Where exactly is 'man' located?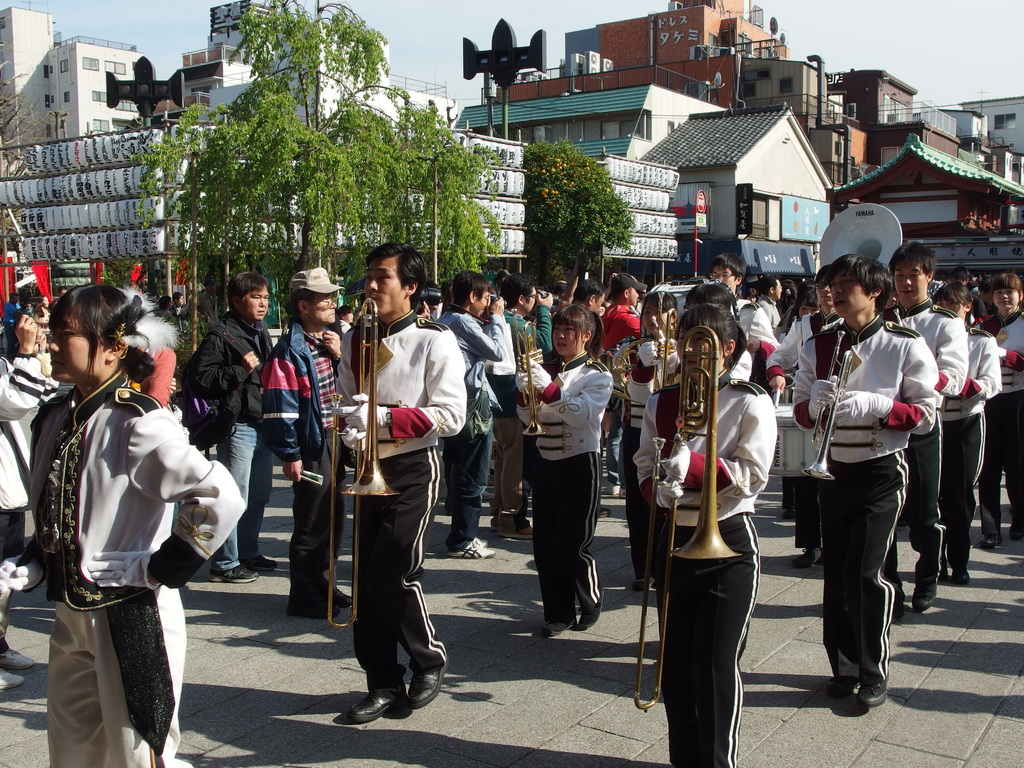
Its bounding box is region(599, 271, 646, 497).
